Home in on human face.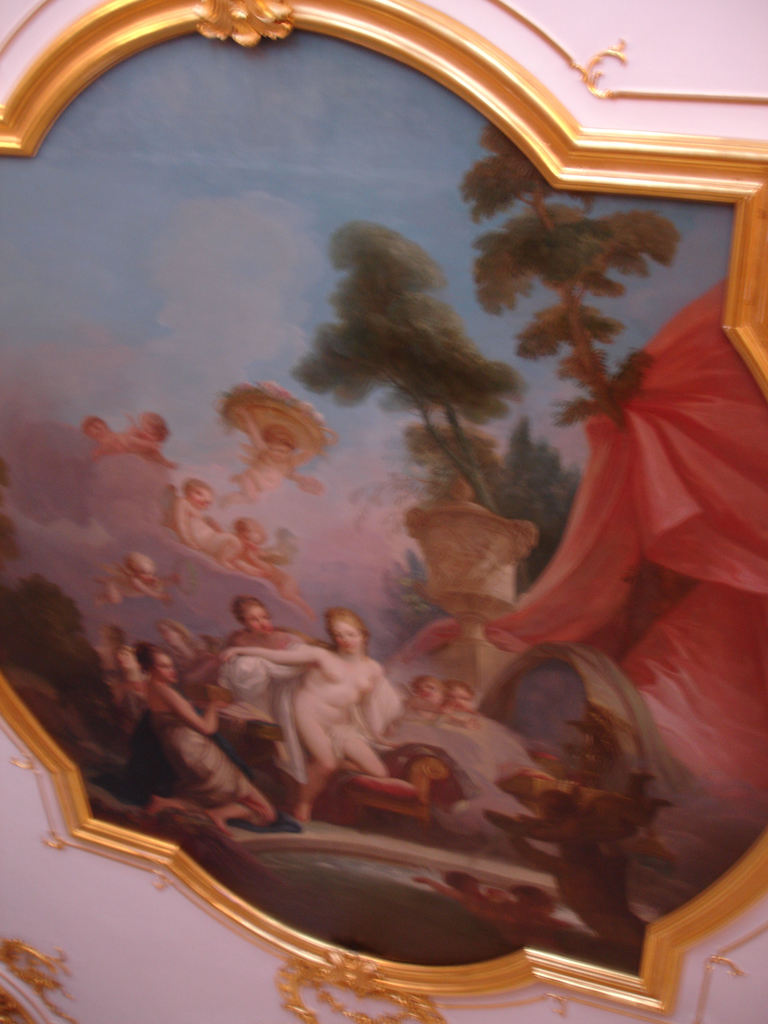
Homed in at {"x1": 321, "y1": 605, "x2": 361, "y2": 652}.
